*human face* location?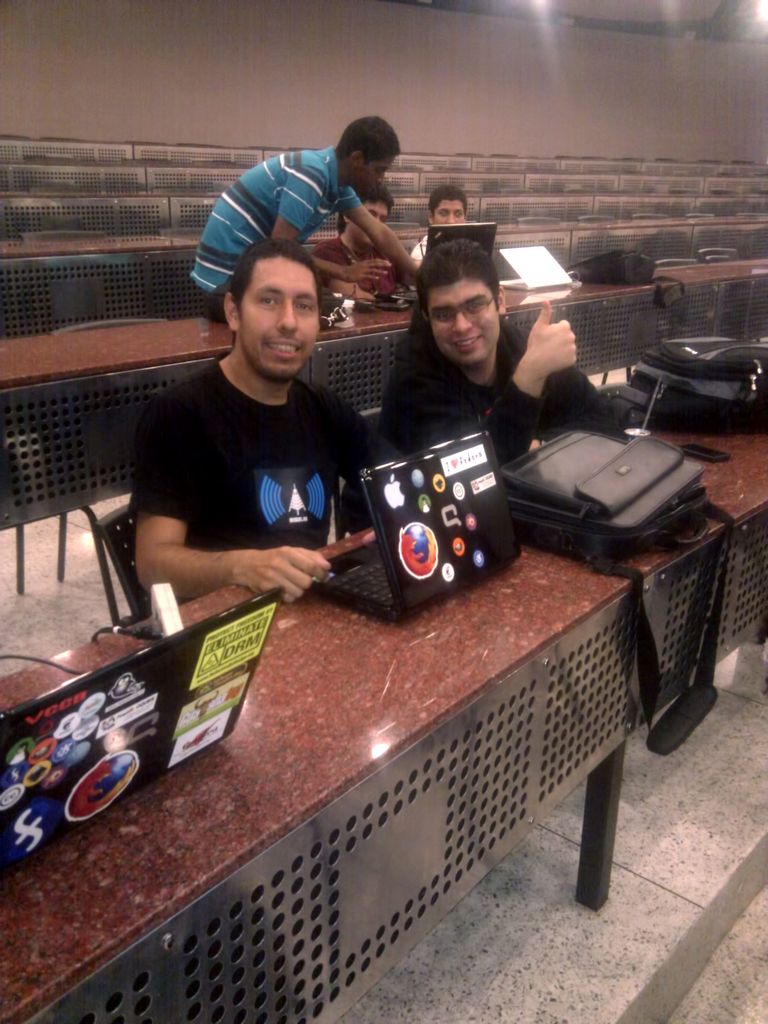
bbox=(426, 188, 469, 237)
